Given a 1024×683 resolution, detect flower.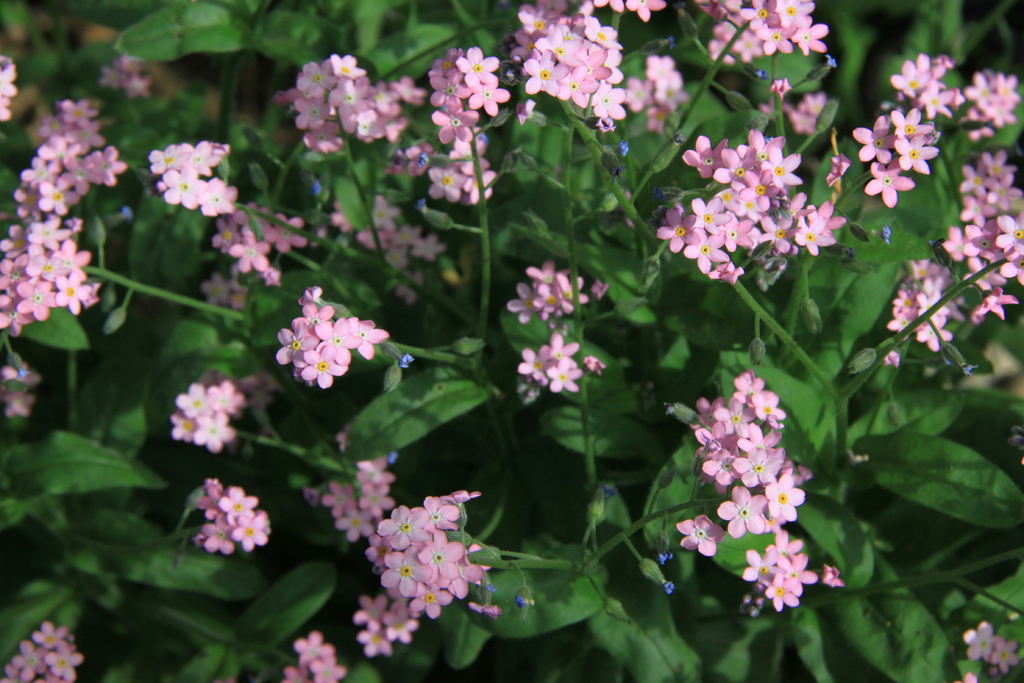
960, 616, 989, 661.
